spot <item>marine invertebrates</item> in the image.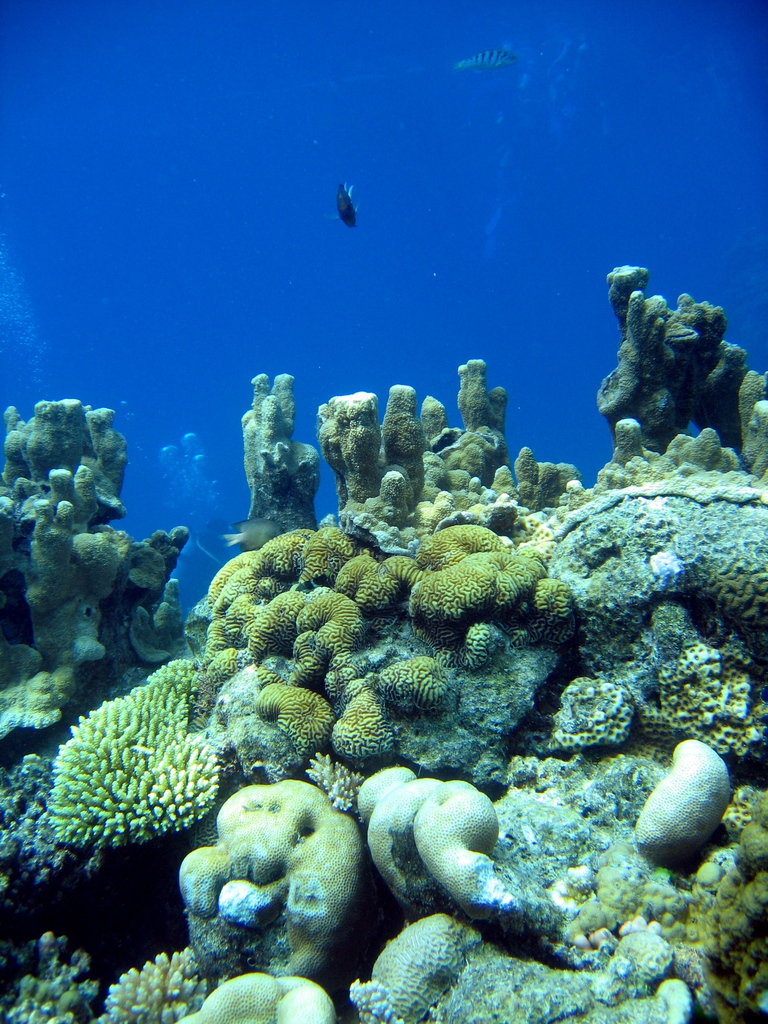
<item>marine invertebrates</item> found at x1=589 y1=412 x2=739 y2=499.
